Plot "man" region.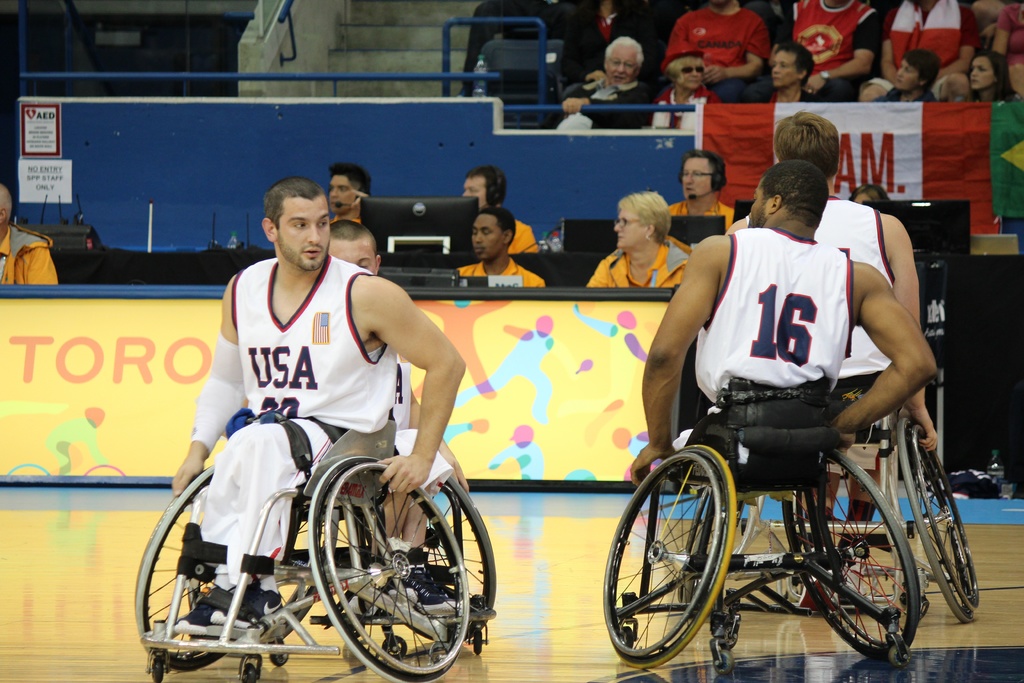
Plotted at <region>634, 160, 936, 484</region>.
